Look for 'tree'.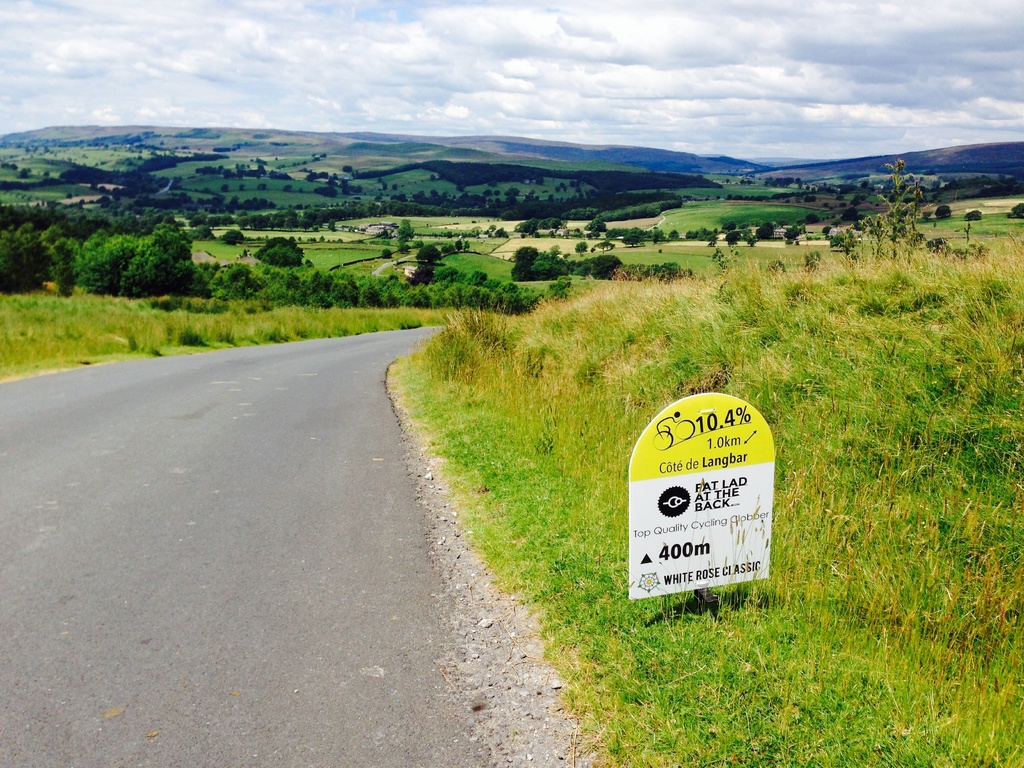
Found: (593,239,611,253).
